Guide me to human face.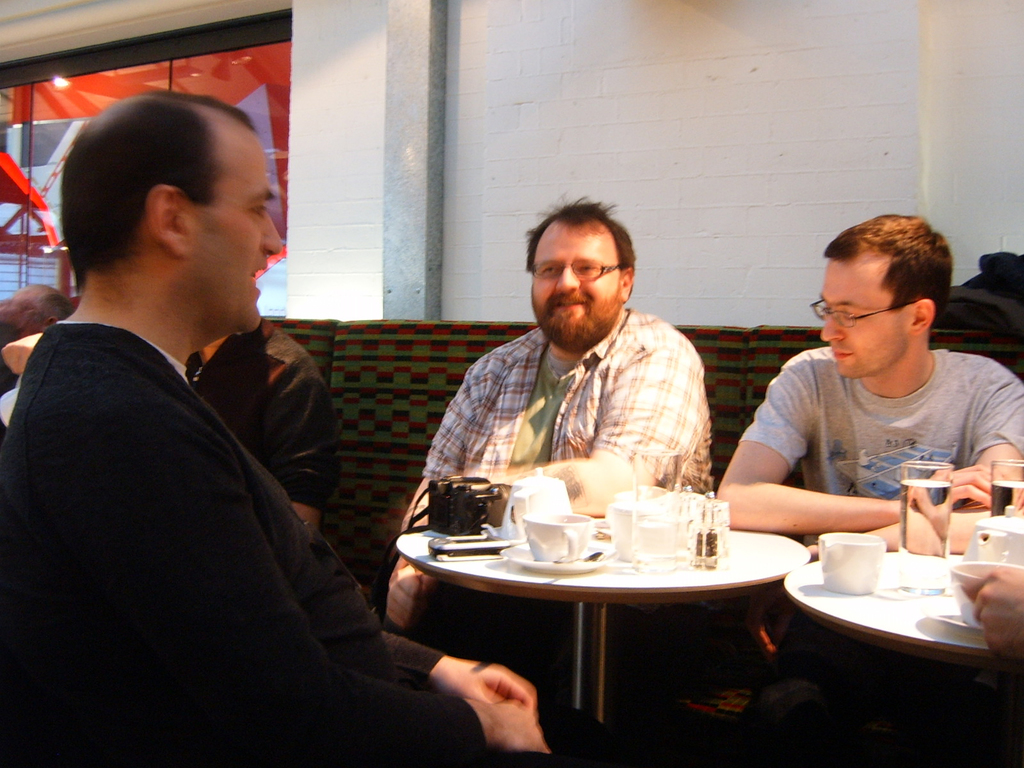
Guidance: 191:99:278:331.
